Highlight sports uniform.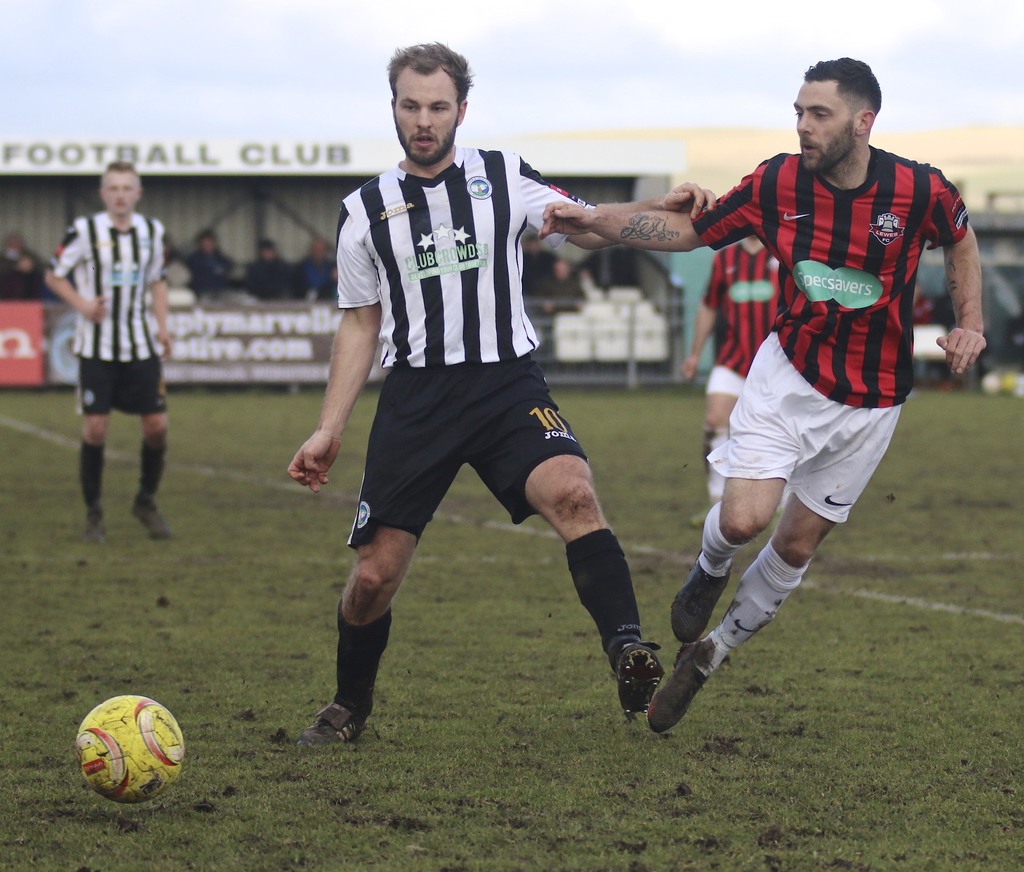
Highlighted region: rect(50, 211, 162, 422).
